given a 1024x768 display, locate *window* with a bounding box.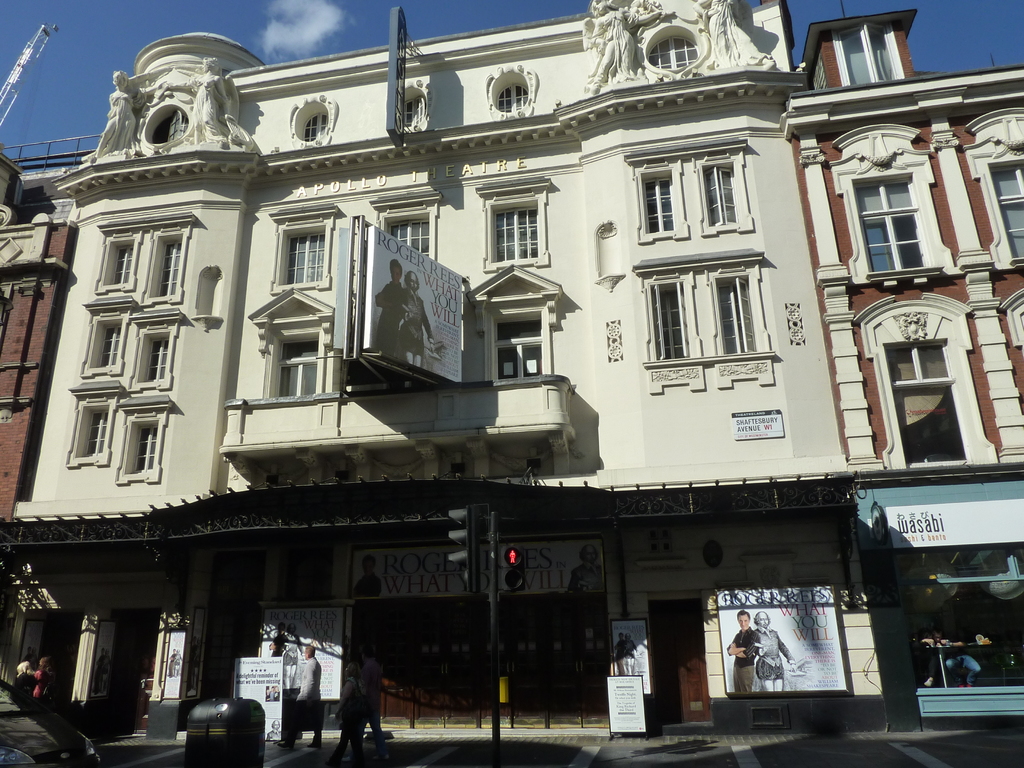
Located: 276,338,320,397.
